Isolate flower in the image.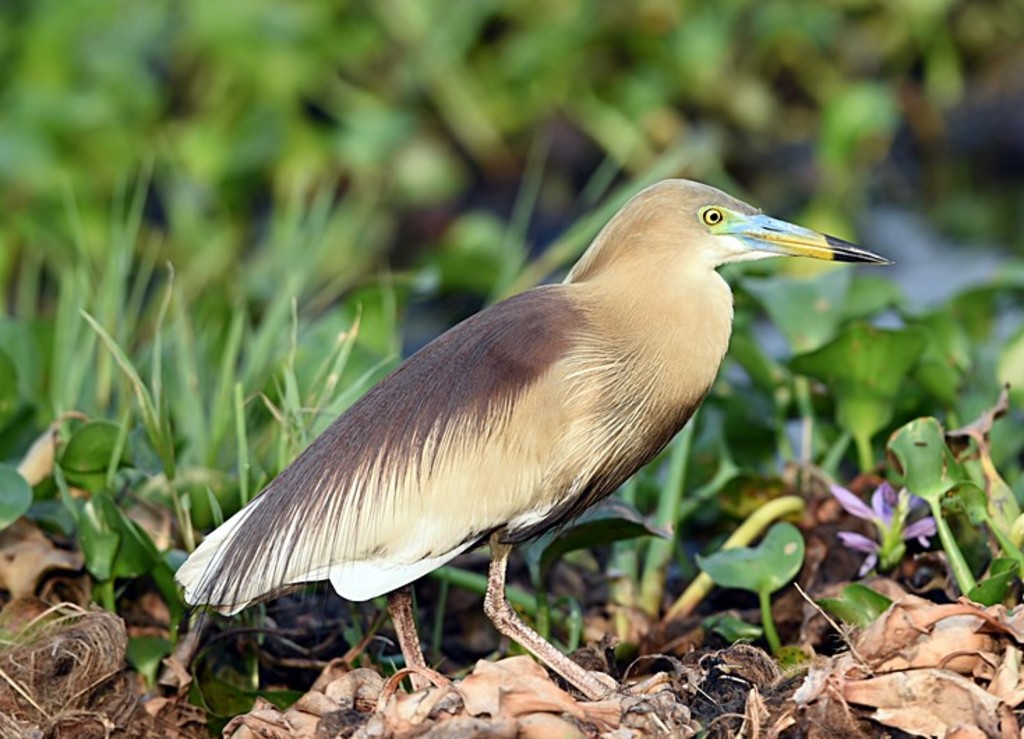
Isolated region: 827 481 935 573.
